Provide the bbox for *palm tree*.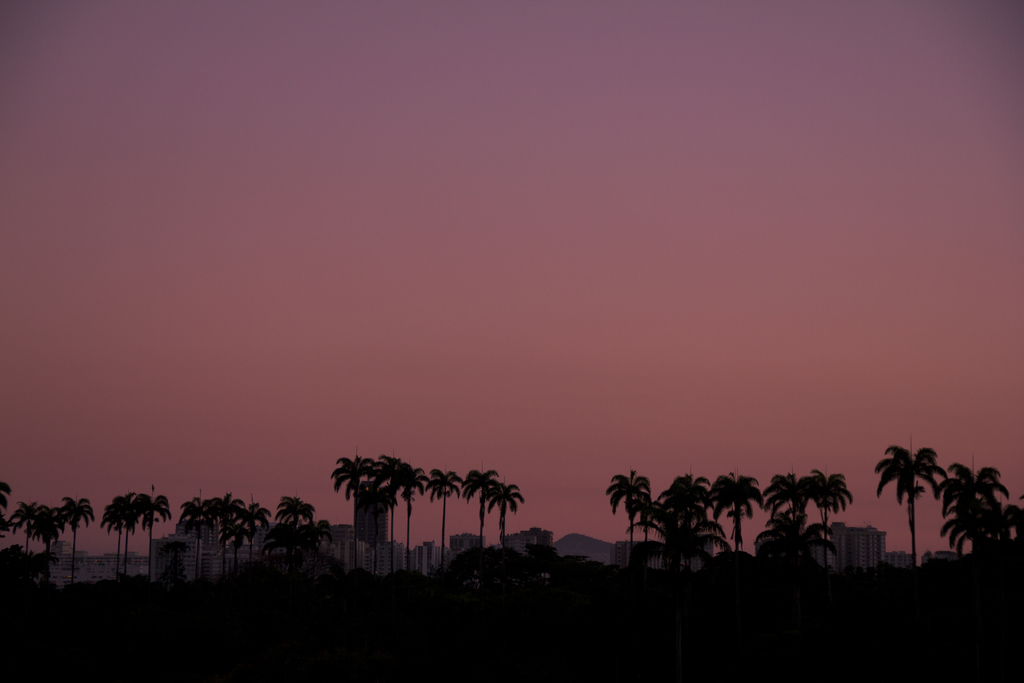
(794,473,842,568).
